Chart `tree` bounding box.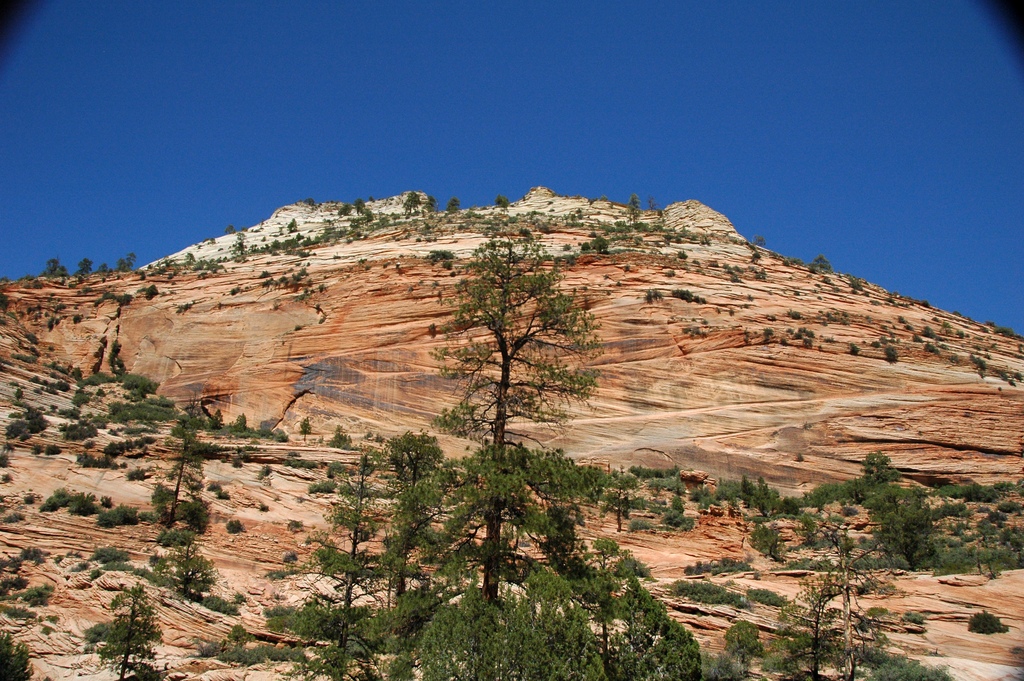
Charted: <box>381,429,457,610</box>.
